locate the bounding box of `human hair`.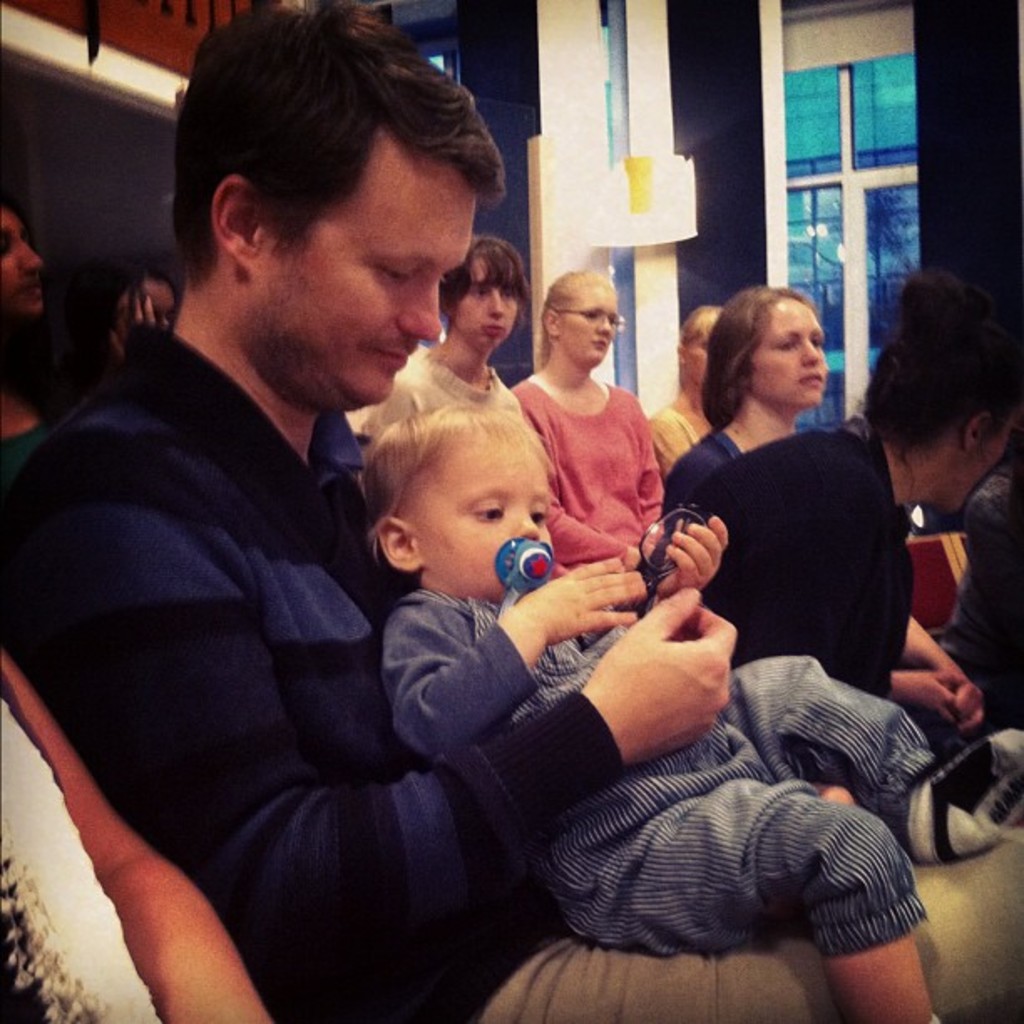
Bounding box: locate(540, 264, 609, 370).
